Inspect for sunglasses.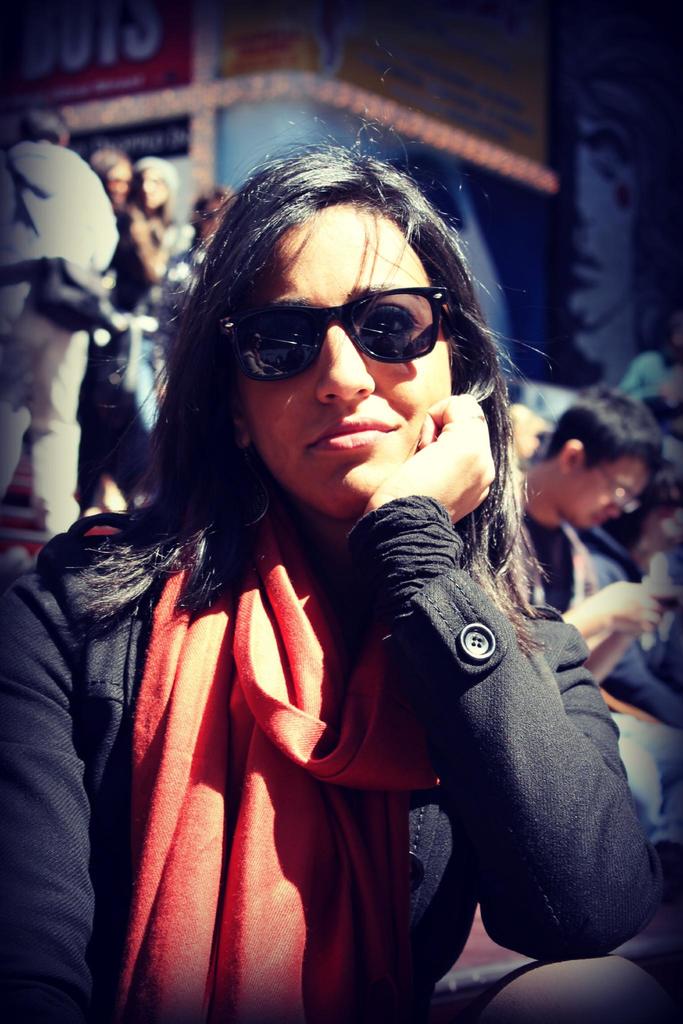
Inspection: x1=209, y1=286, x2=447, y2=388.
